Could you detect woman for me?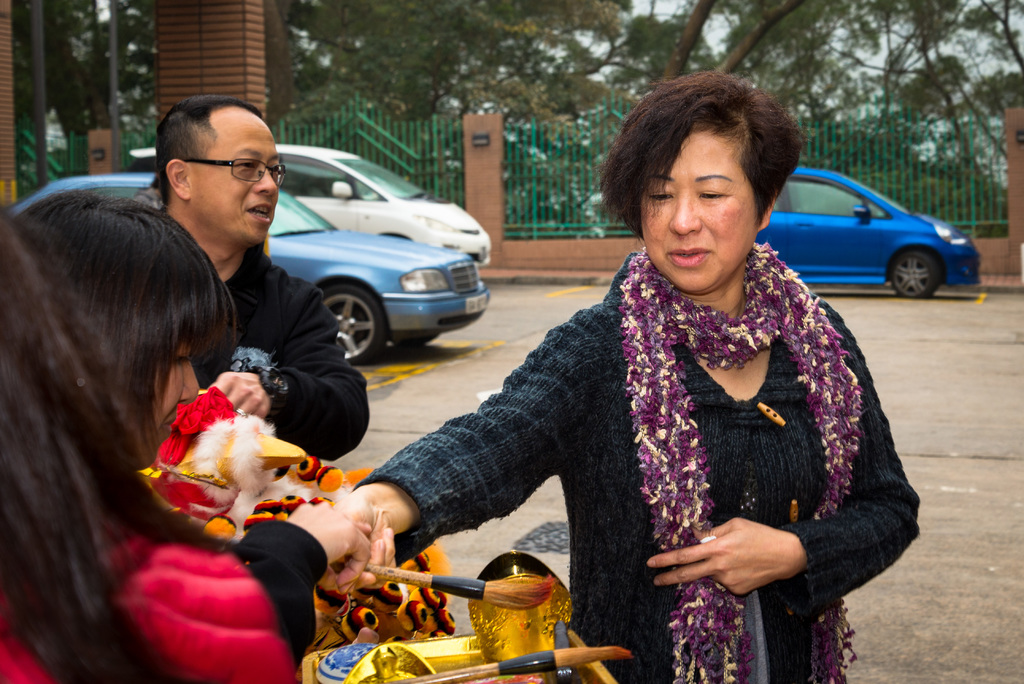
Detection result: region(0, 195, 290, 683).
